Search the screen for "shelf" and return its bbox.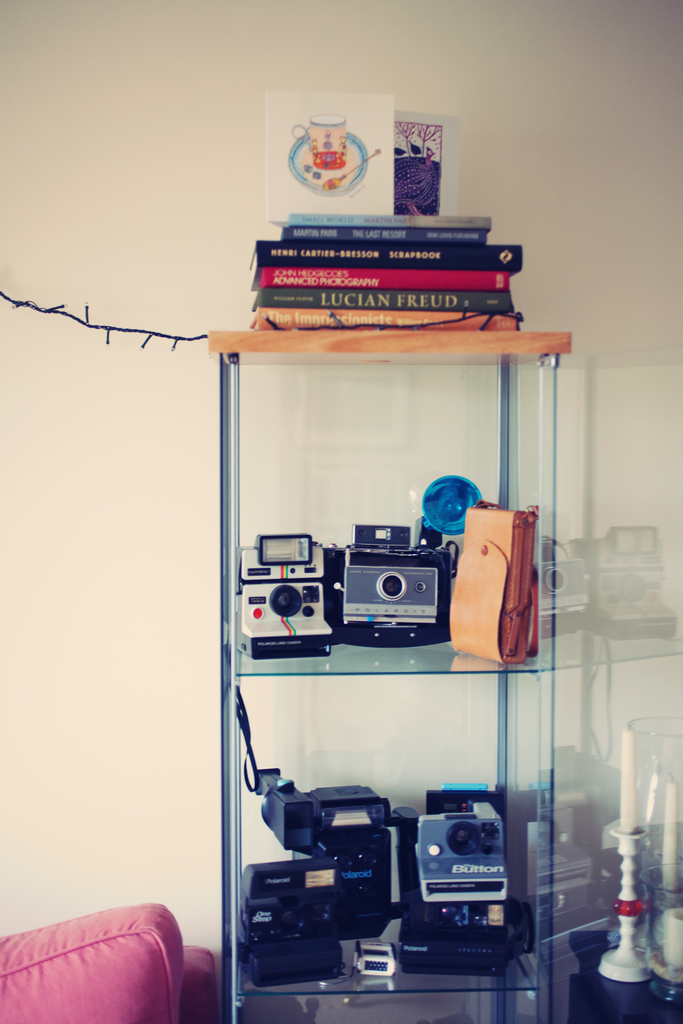
Found: (201,328,570,1023).
